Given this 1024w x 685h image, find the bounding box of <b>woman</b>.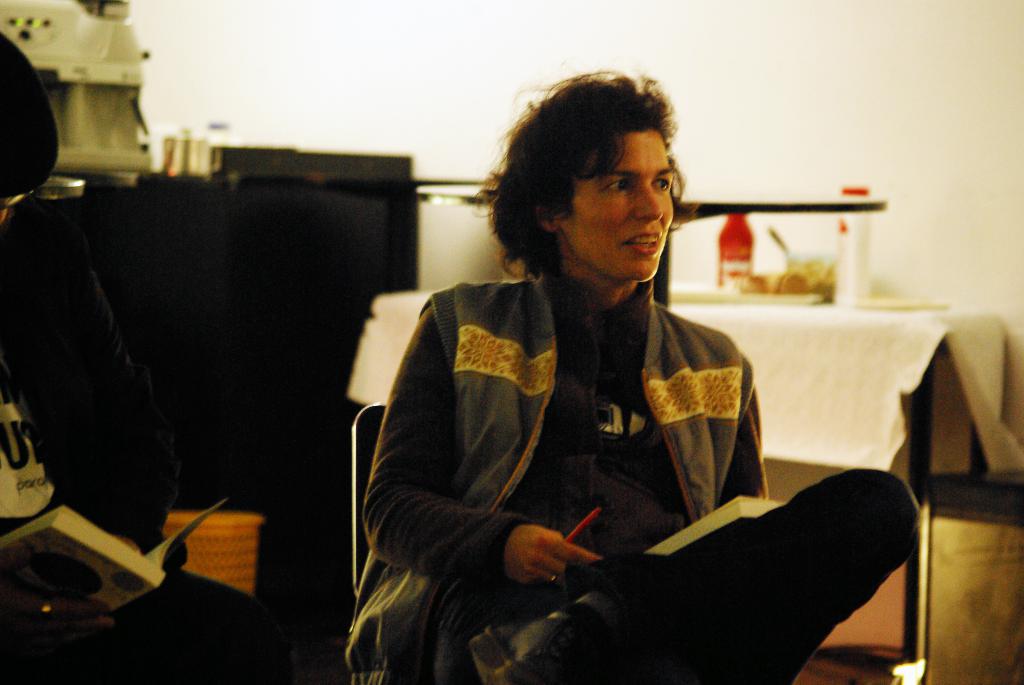
box(353, 92, 828, 675).
